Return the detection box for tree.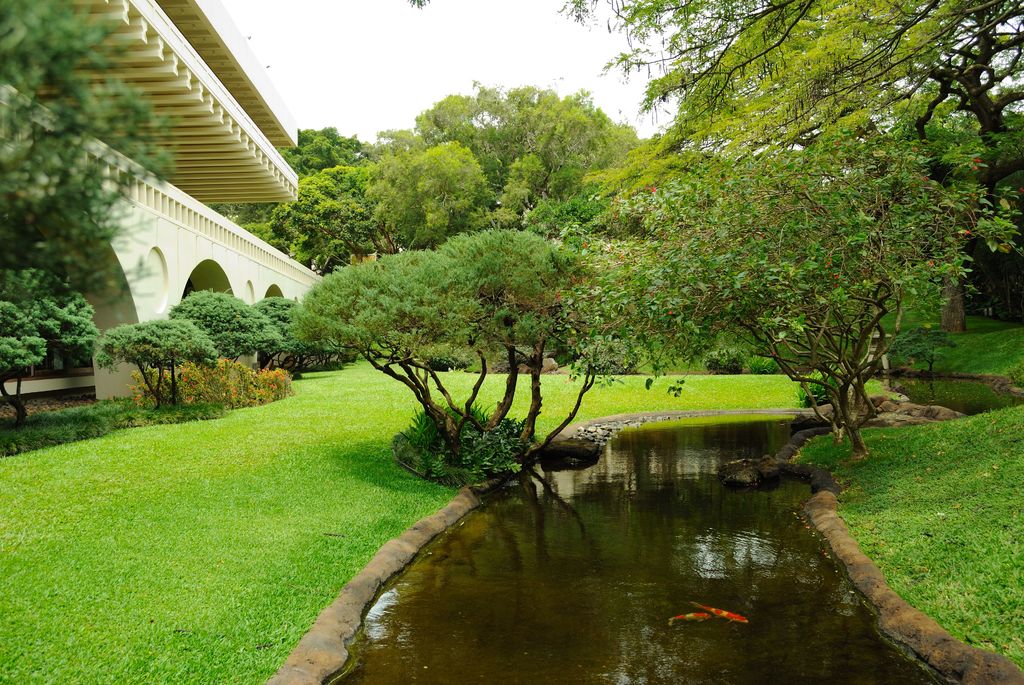
box(565, 121, 1023, 471).
